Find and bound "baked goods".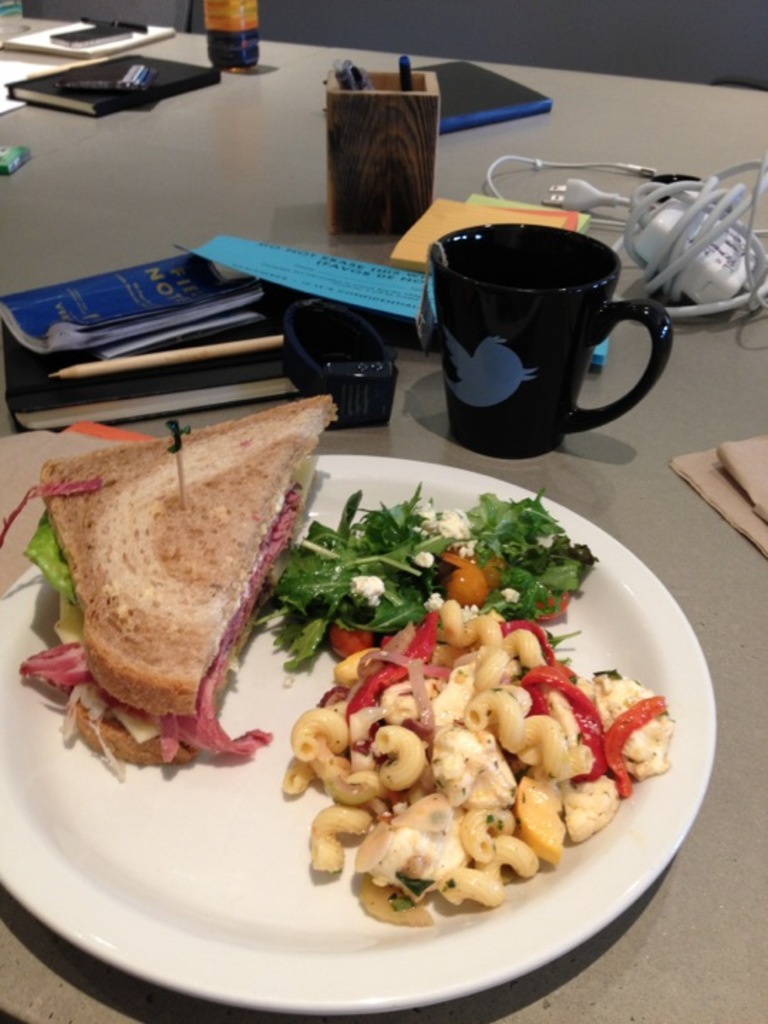
Bound: x1=23, y1=390, x2=341, y2=775.
